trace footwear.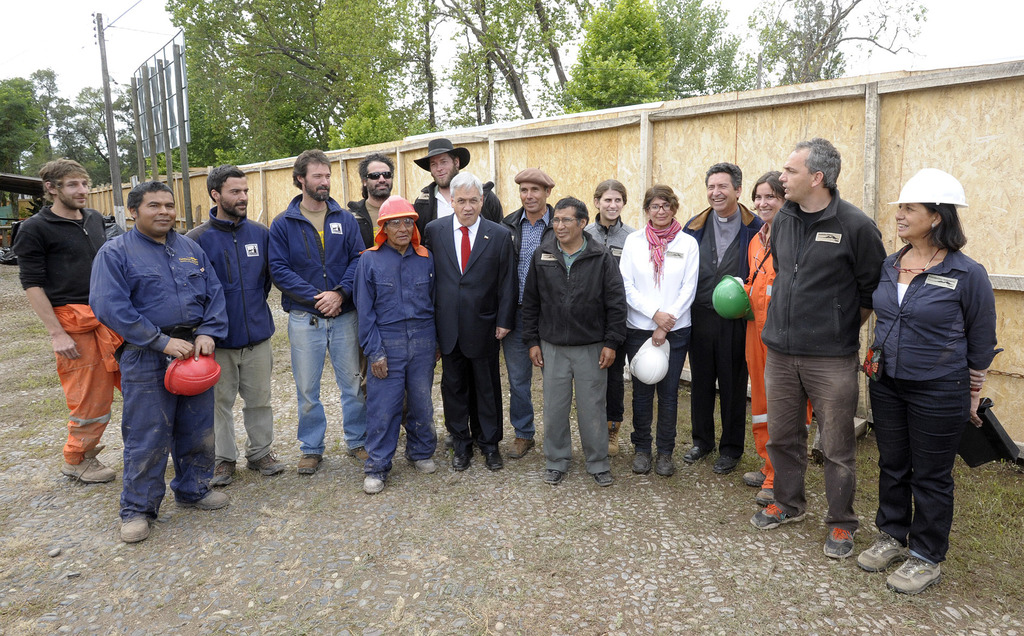
Traced to left=821, top=525, right=860, bottom=559.
